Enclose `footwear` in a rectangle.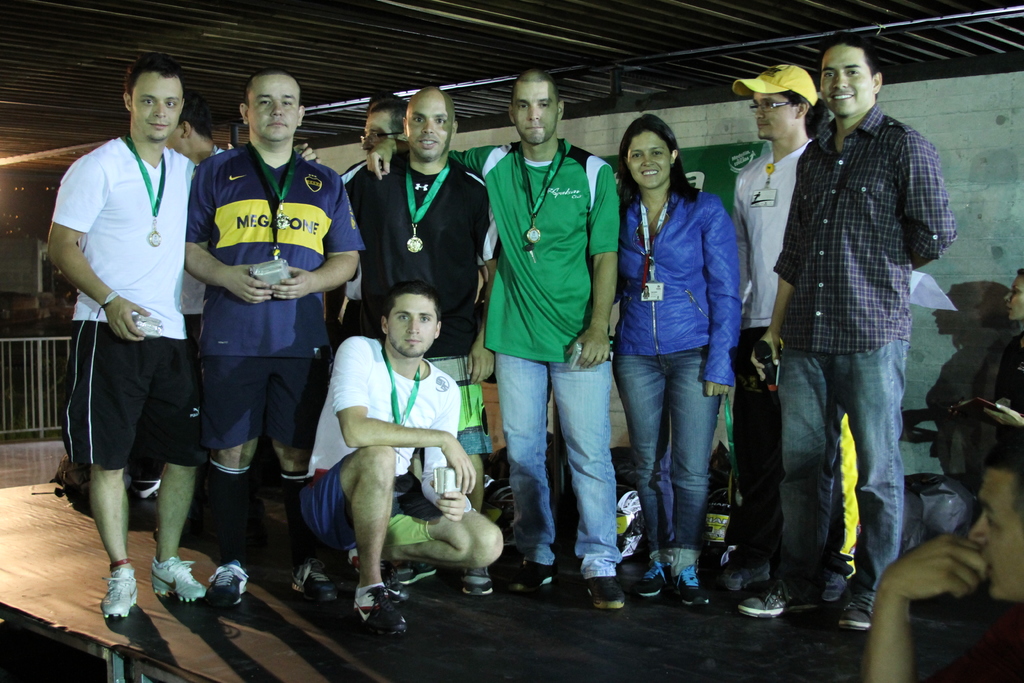
(x1=586, y1=573, x2=619, y2=613).
